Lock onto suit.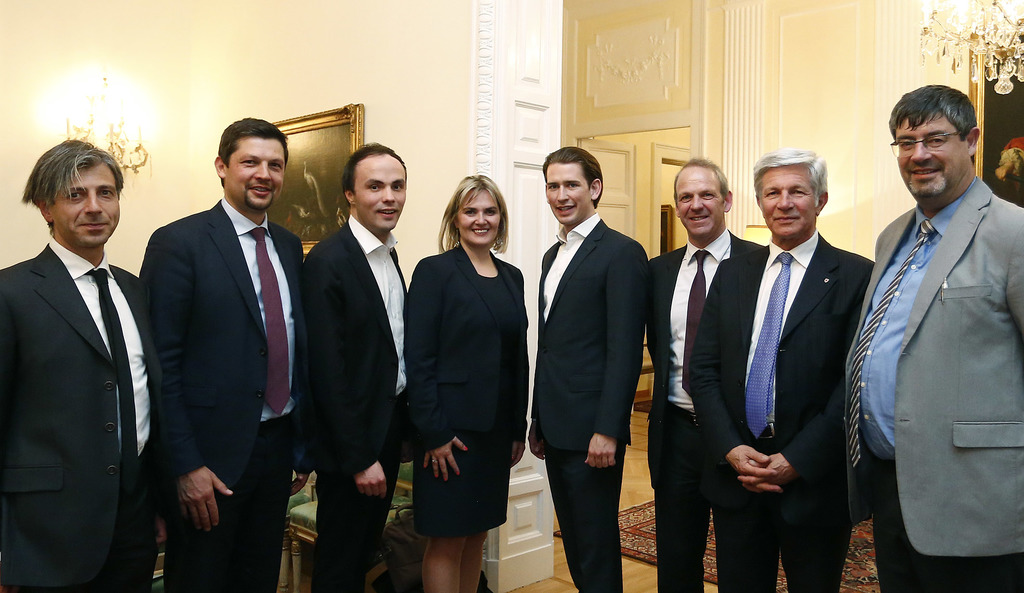
Locked: l=408, t=240, r=534, b=471.
